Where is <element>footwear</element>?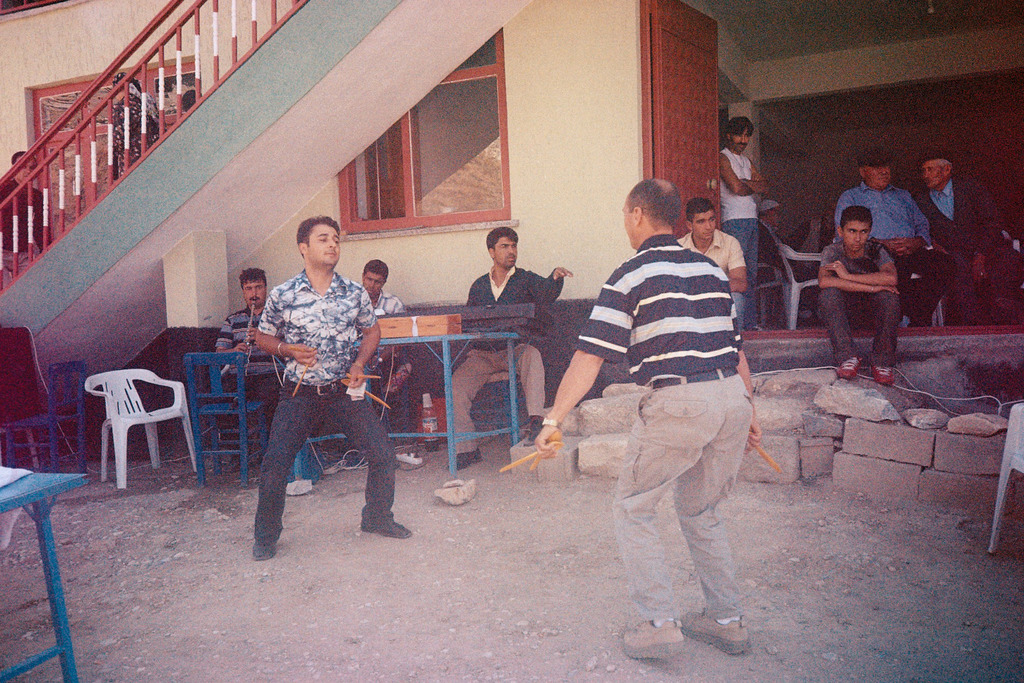
x1=249 y1=541 x2=279 y2=565.
